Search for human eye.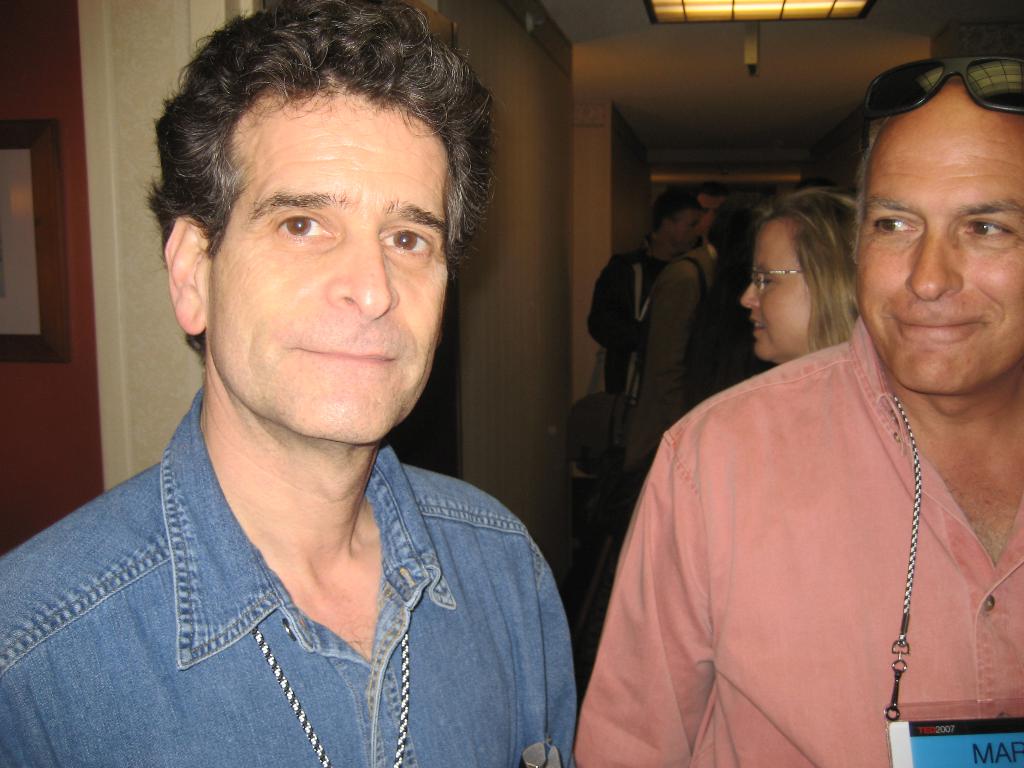
Found at locate(953, 217, 1011, 244).
